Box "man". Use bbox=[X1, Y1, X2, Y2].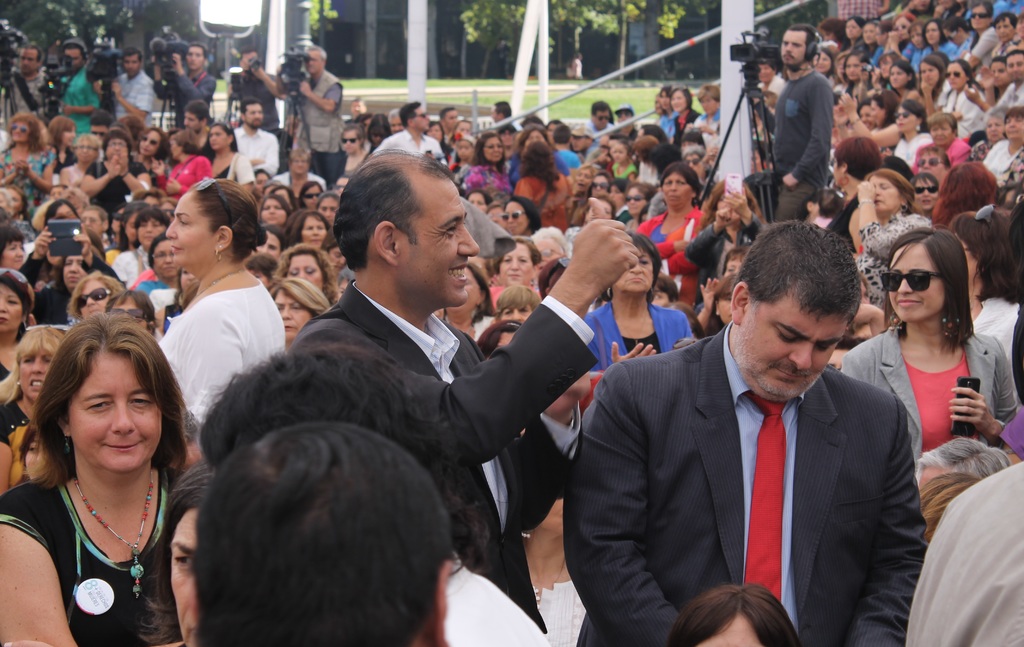
bbox=[596, 226, 932, 639].
